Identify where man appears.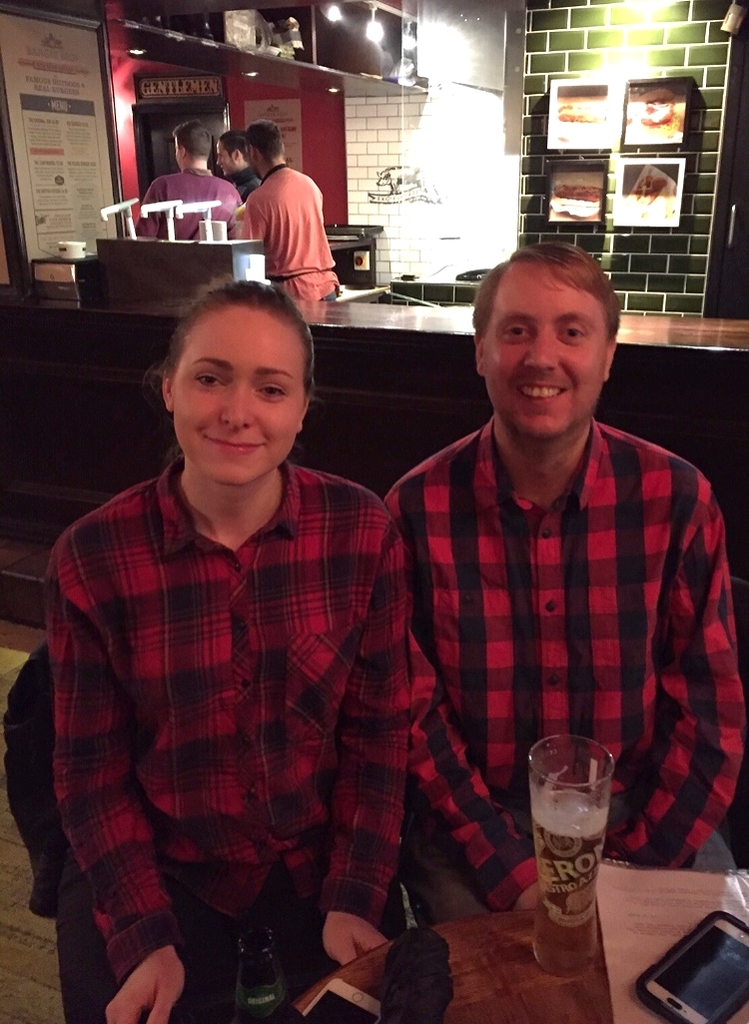
Appears at bbox=[218, 133, 259, 195].
